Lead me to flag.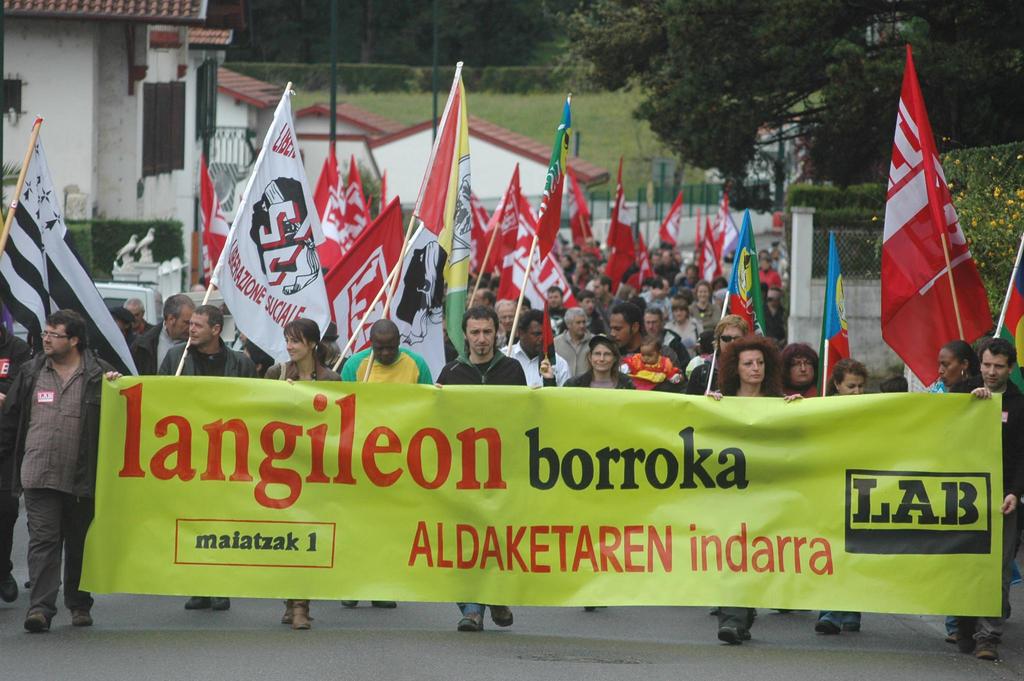
Lead to bbox(731, 203, 767, 334).
